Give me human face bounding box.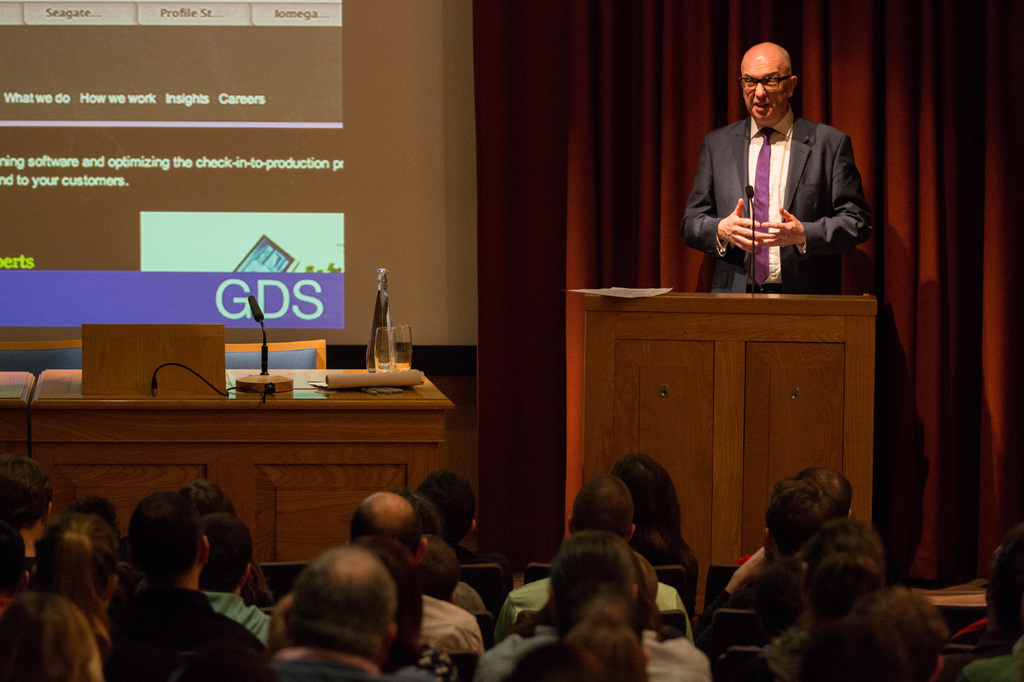
(x1=742, y1=55, x2=786, y2=120).
